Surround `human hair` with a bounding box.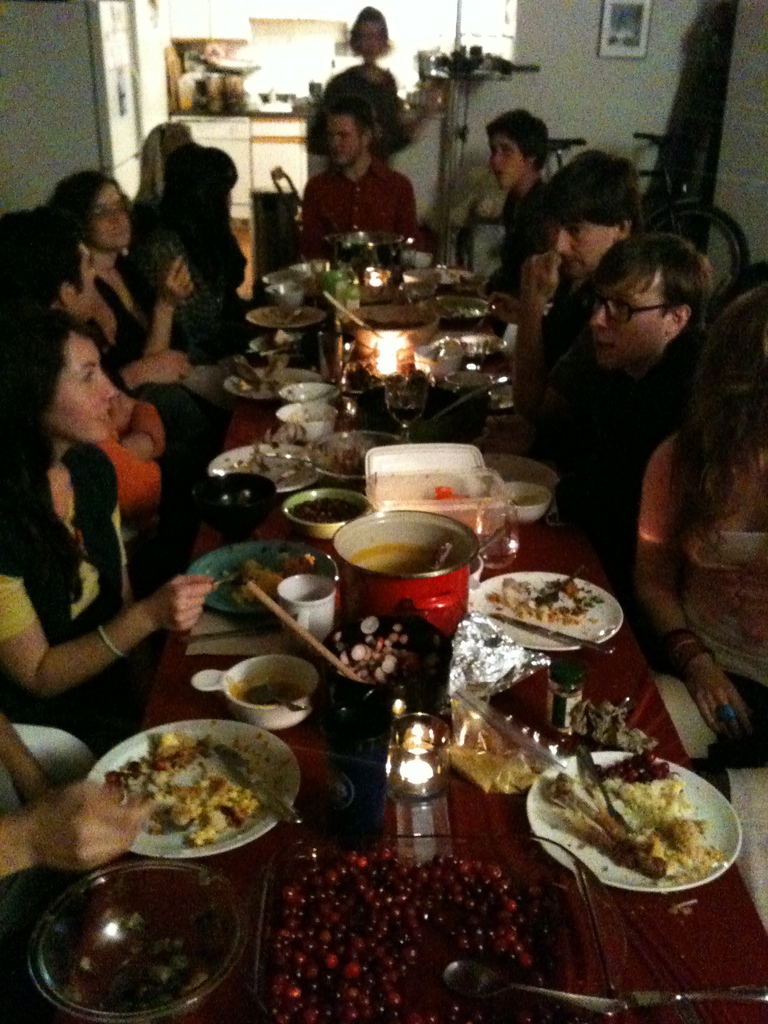
0,169,102,314.
